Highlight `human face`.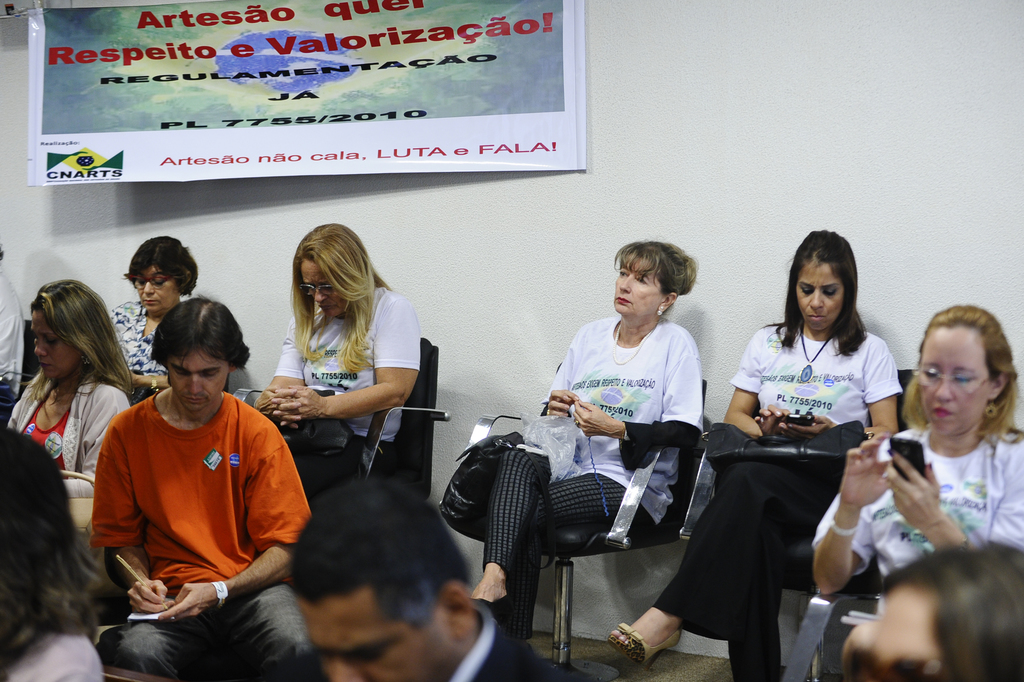
Highlighted region: <bbox>797, 263, 843, 332</bbox>.
